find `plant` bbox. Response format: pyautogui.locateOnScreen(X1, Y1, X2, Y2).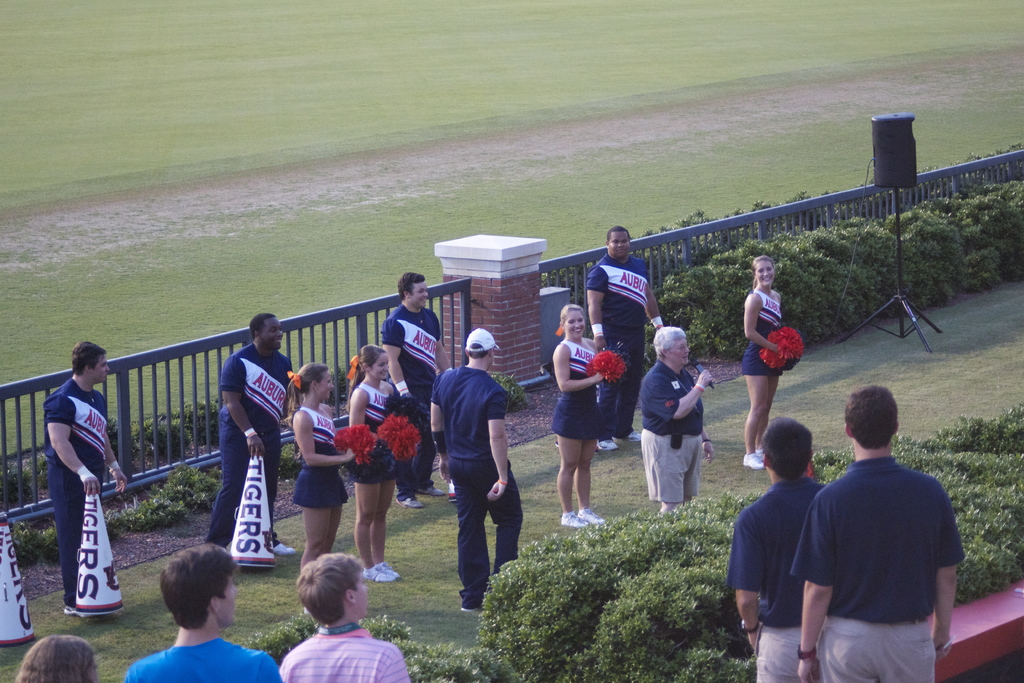
pyautogui.locateOnScreen(127, 495, 172, 525).
